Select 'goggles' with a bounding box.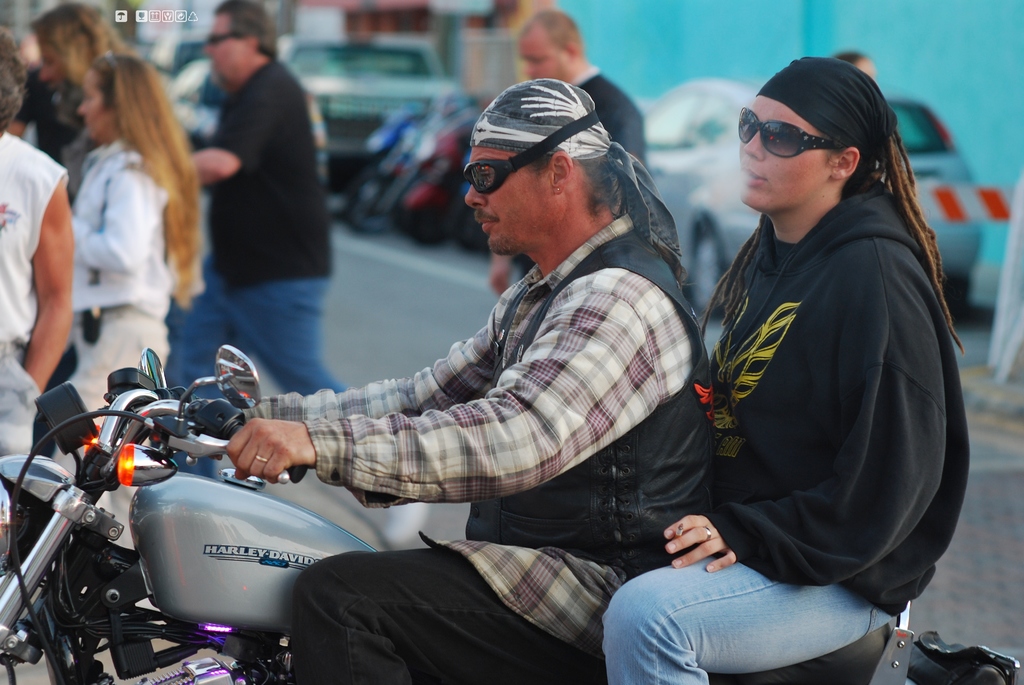
l=732, t=102, r=867, b=157.
